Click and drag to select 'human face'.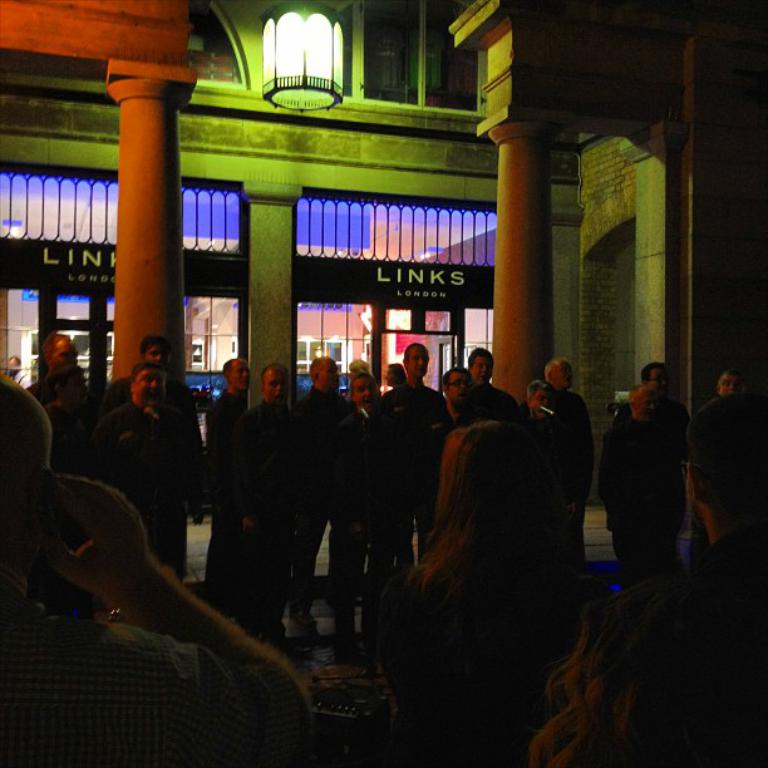
Selection: detection(9, 360, 15, 368).
